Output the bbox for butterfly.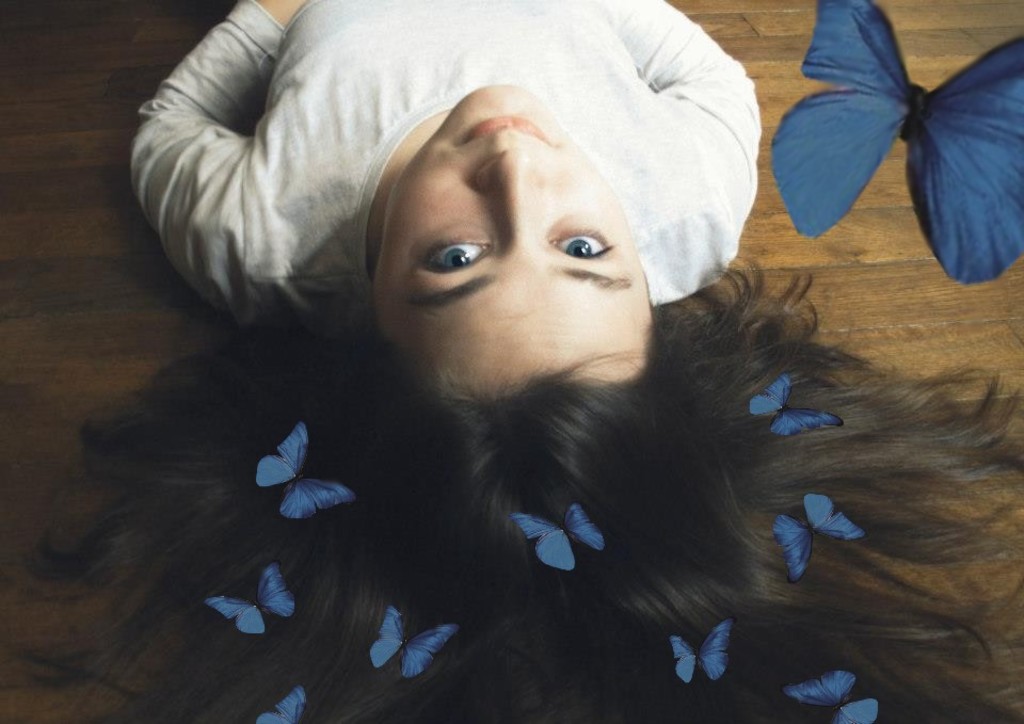
Rect(784, 670, 880, 723).
